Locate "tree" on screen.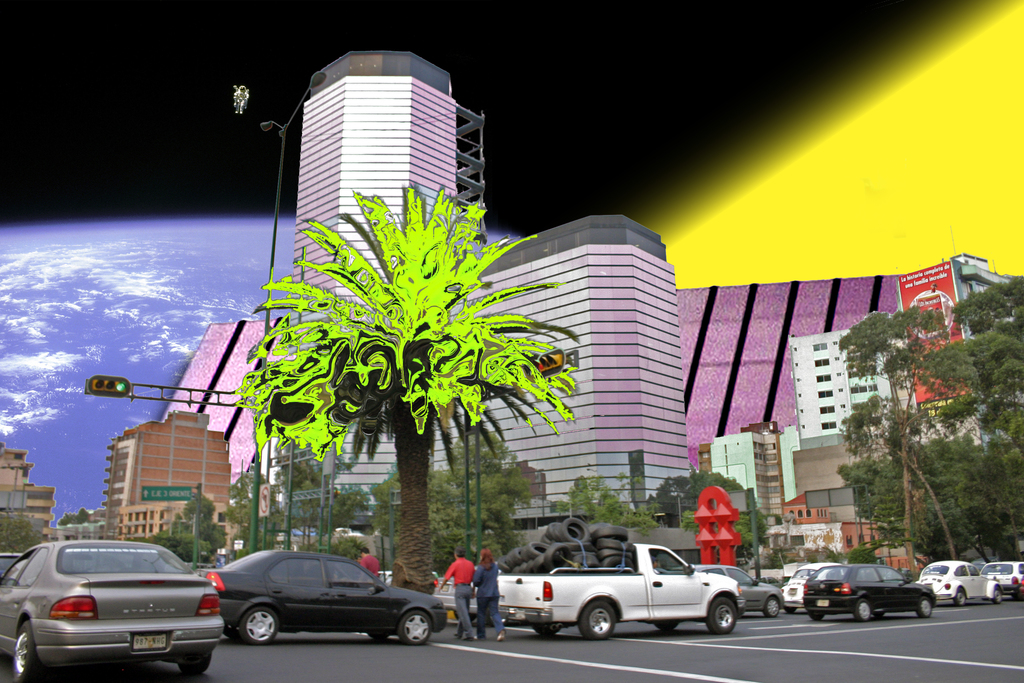
On screen at crop(178, 488, 234, 562).
